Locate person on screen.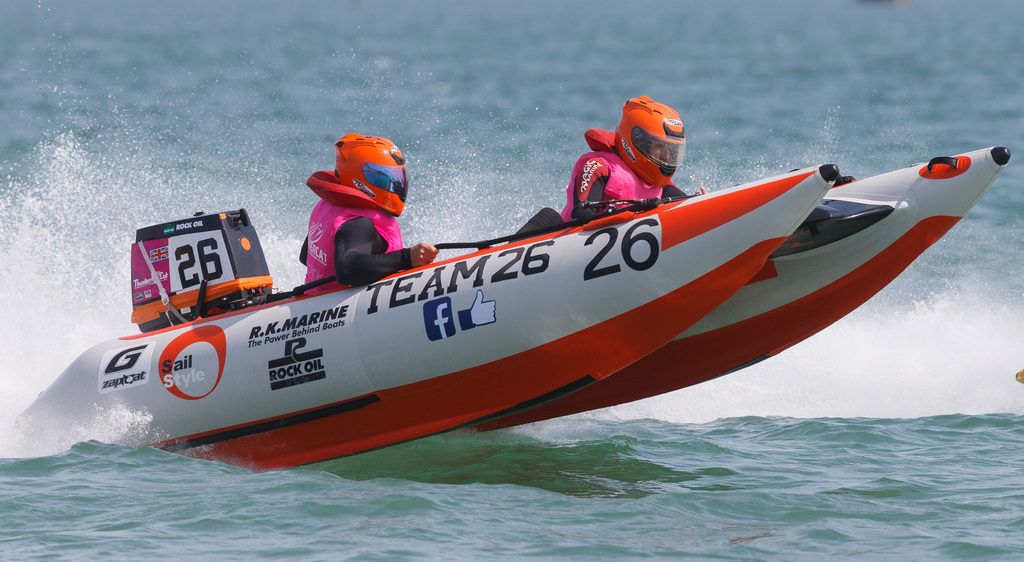
On screen at 294,128,448,296.
